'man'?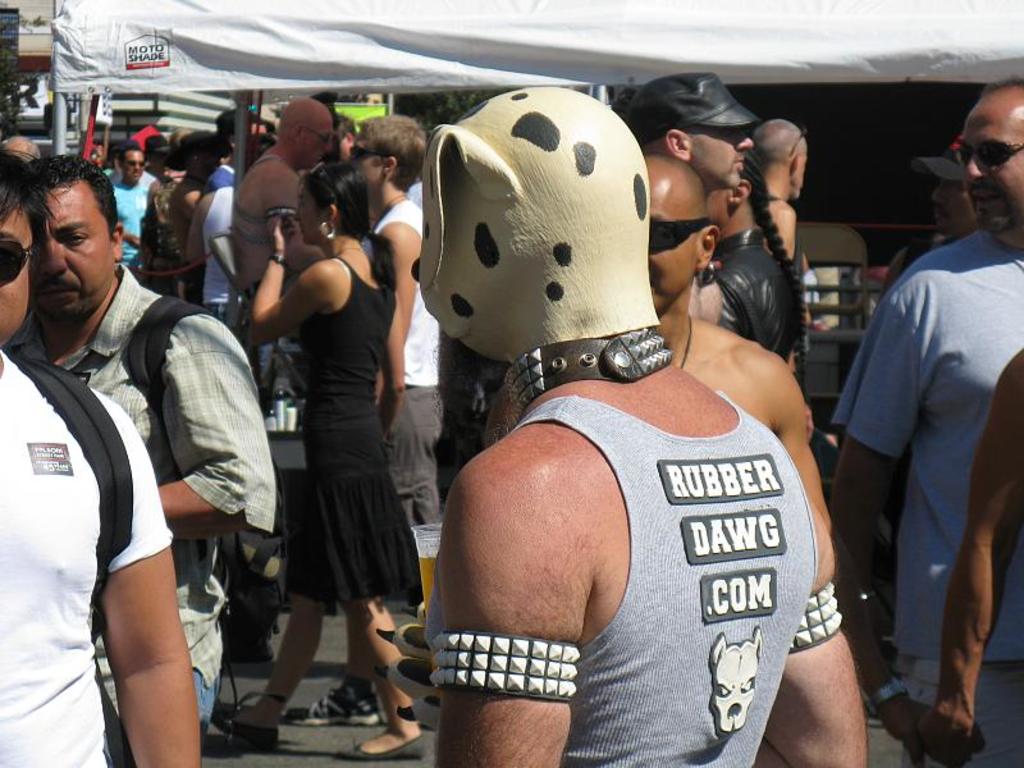
rect(102, 146, 156, 273)
